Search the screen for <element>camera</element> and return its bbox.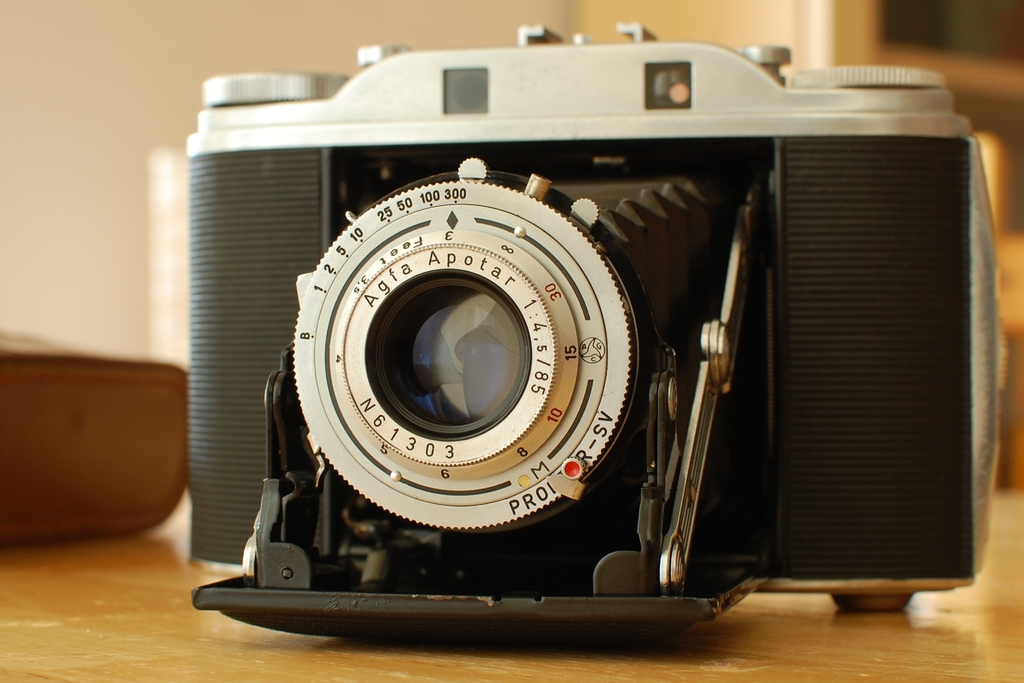
Found: BBox(186, 24, 998, 642).
